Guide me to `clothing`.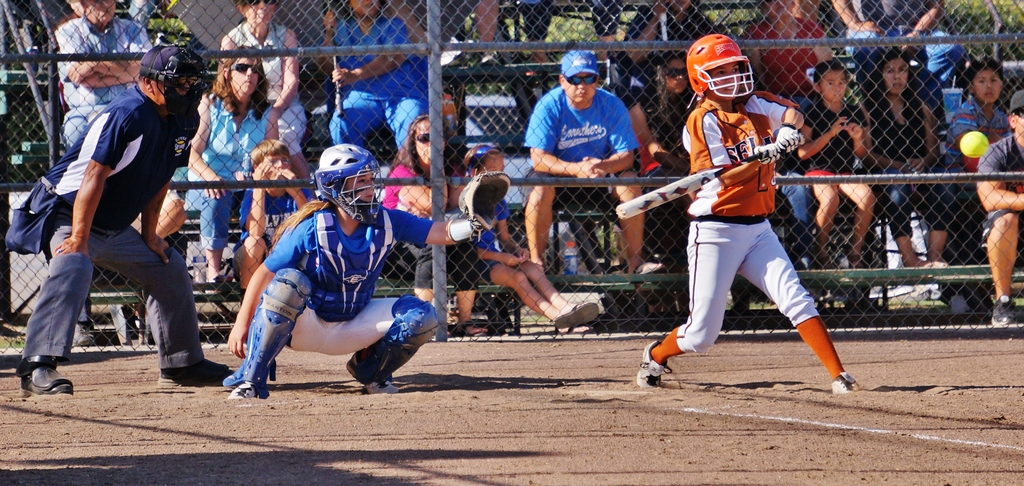
Guidance: [4,85,209,373].
